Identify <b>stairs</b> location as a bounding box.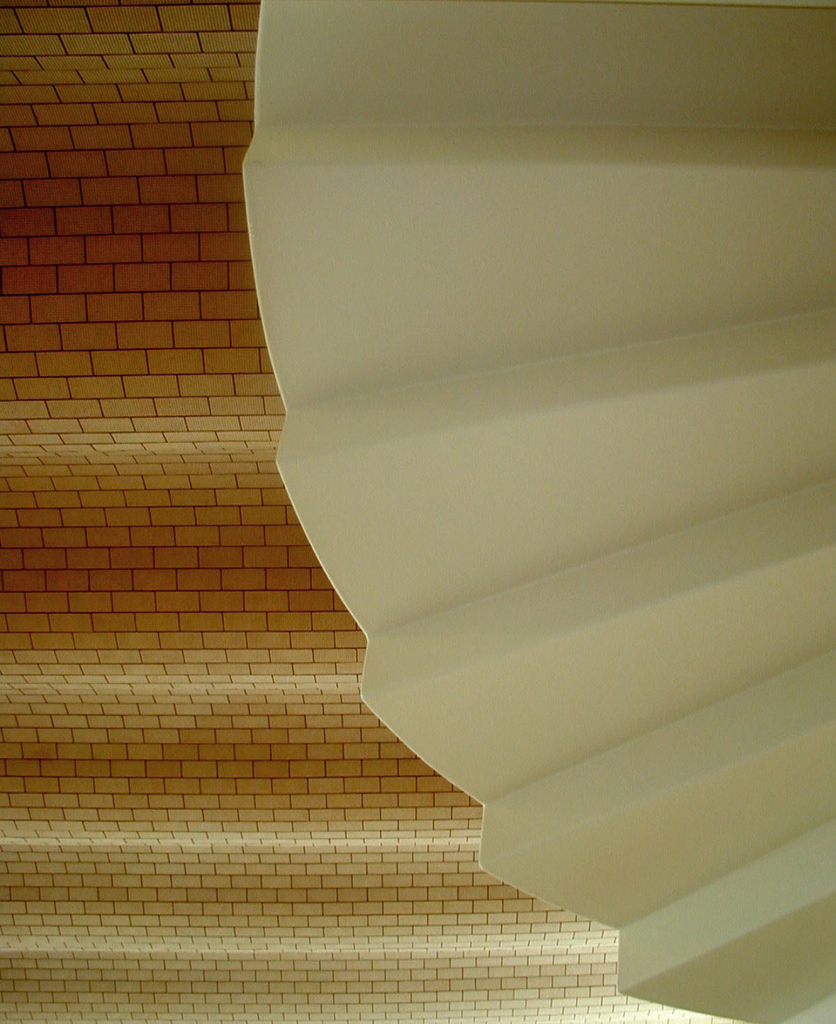
<bbox>239, 0, 835, 1023</bbox>.
